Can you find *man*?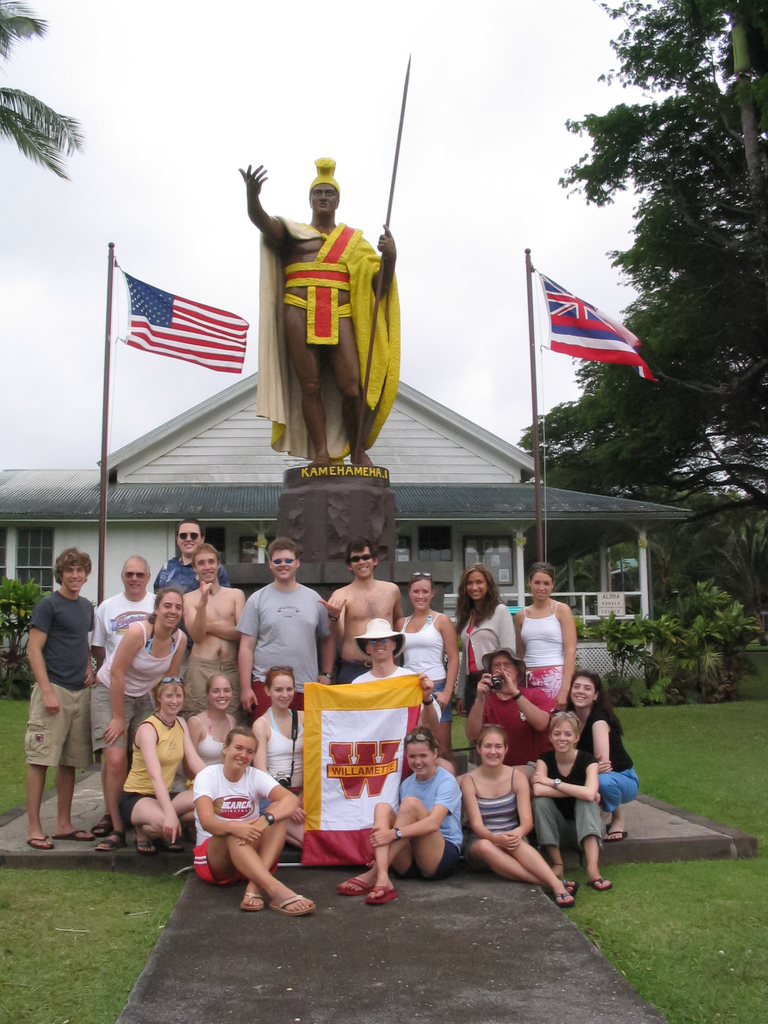
Yes, bounding box: 188, 554, 252, 636.
